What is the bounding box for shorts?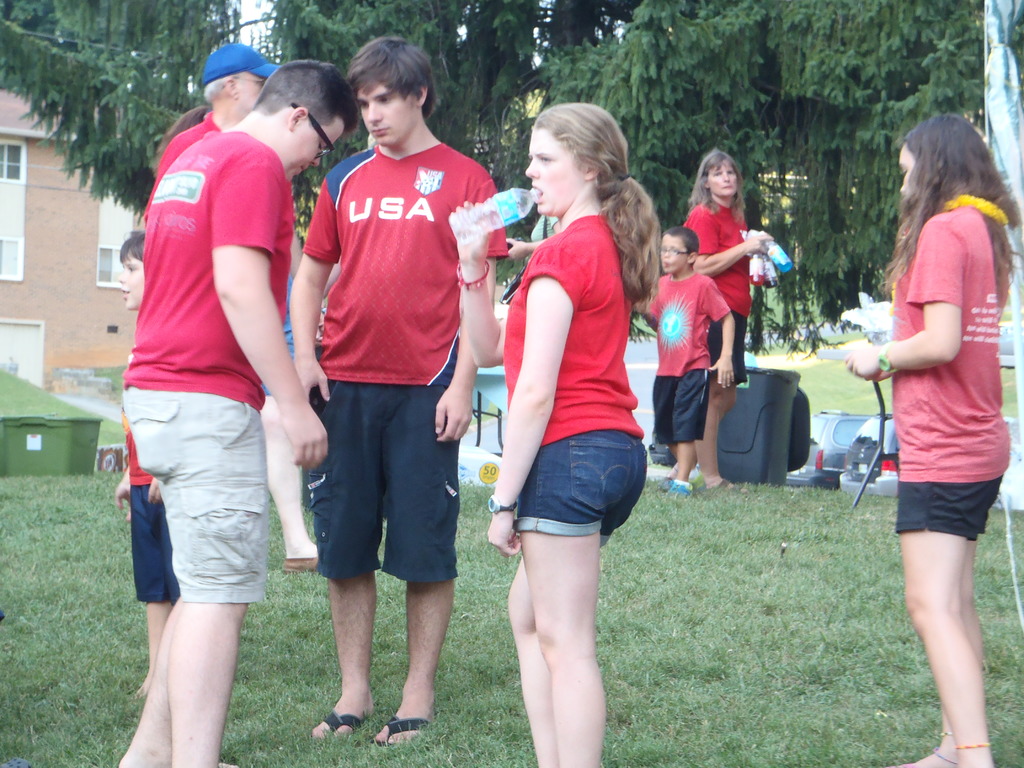
x1=655 y1=368 x2=716 y2=442.
